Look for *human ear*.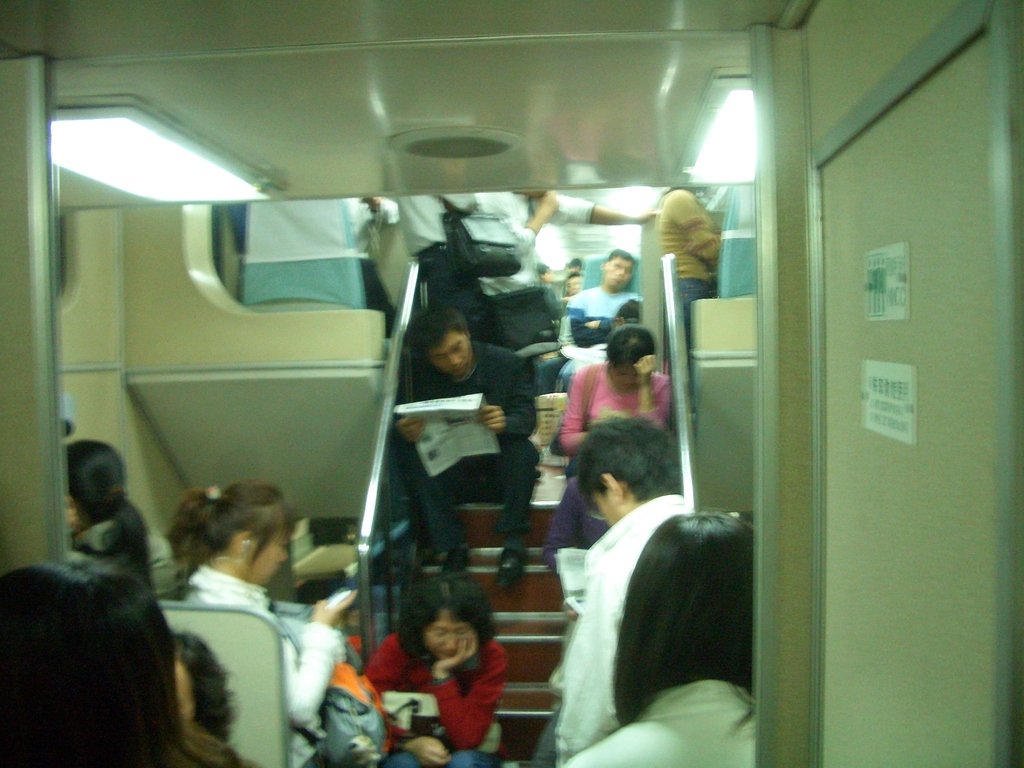
Found: [597,474,621,503].
